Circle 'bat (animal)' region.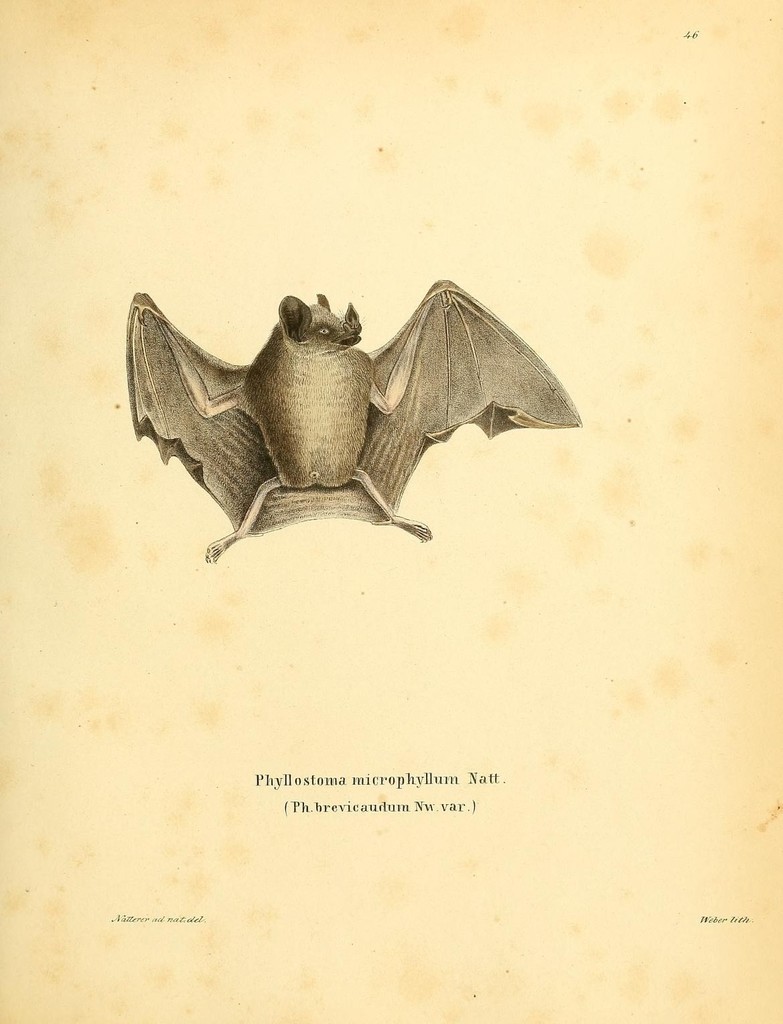
Region: l=121, t=275, r=583, b=563.
